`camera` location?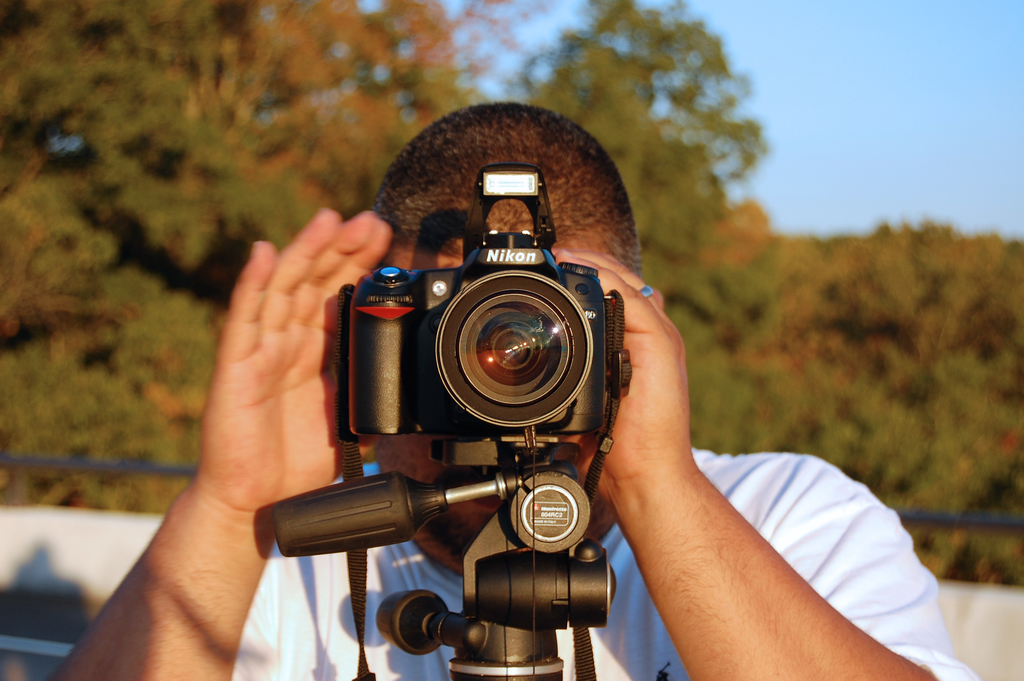
323:185:648:495
